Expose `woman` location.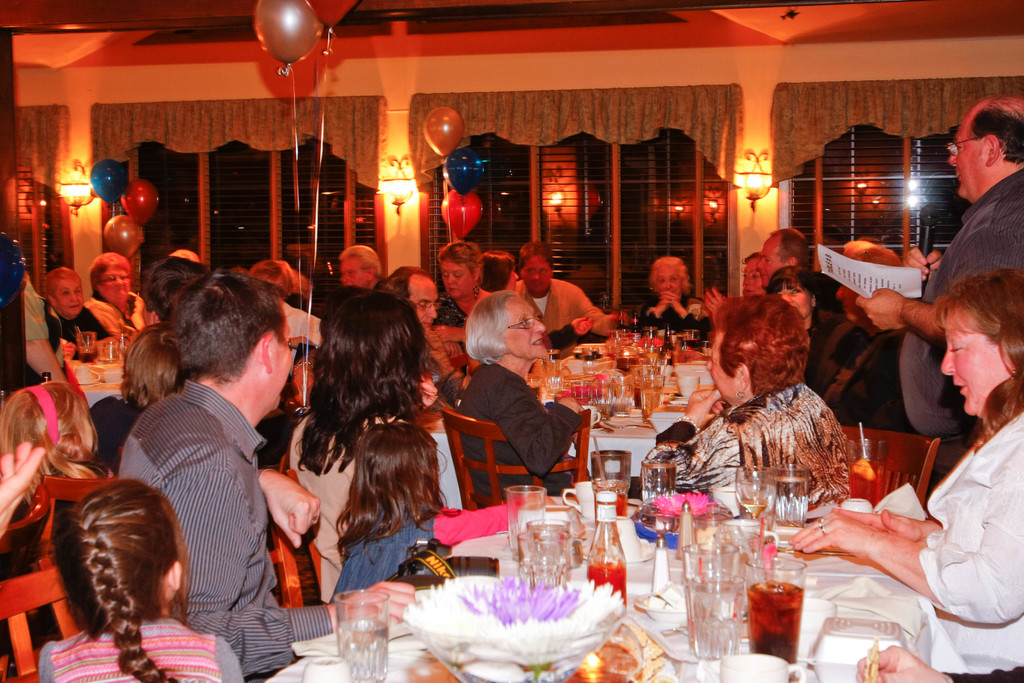
Exposed at {"x1": 283, "y1": 284, "x2": 436, "y2": 620}.
